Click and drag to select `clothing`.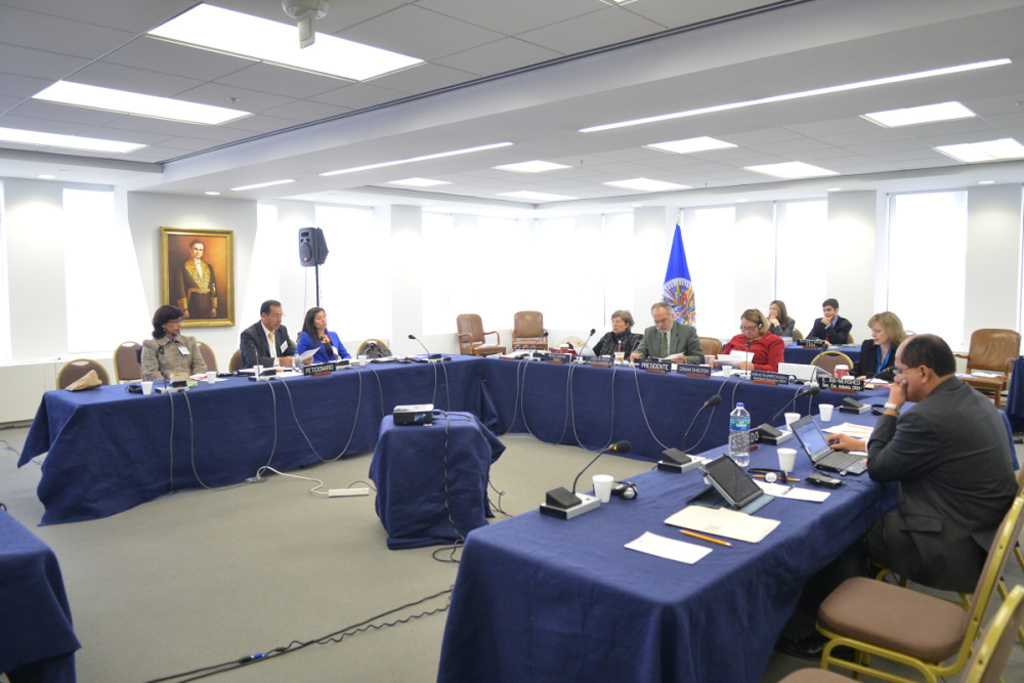
Selection: rect(137, 325, 208, 376).
